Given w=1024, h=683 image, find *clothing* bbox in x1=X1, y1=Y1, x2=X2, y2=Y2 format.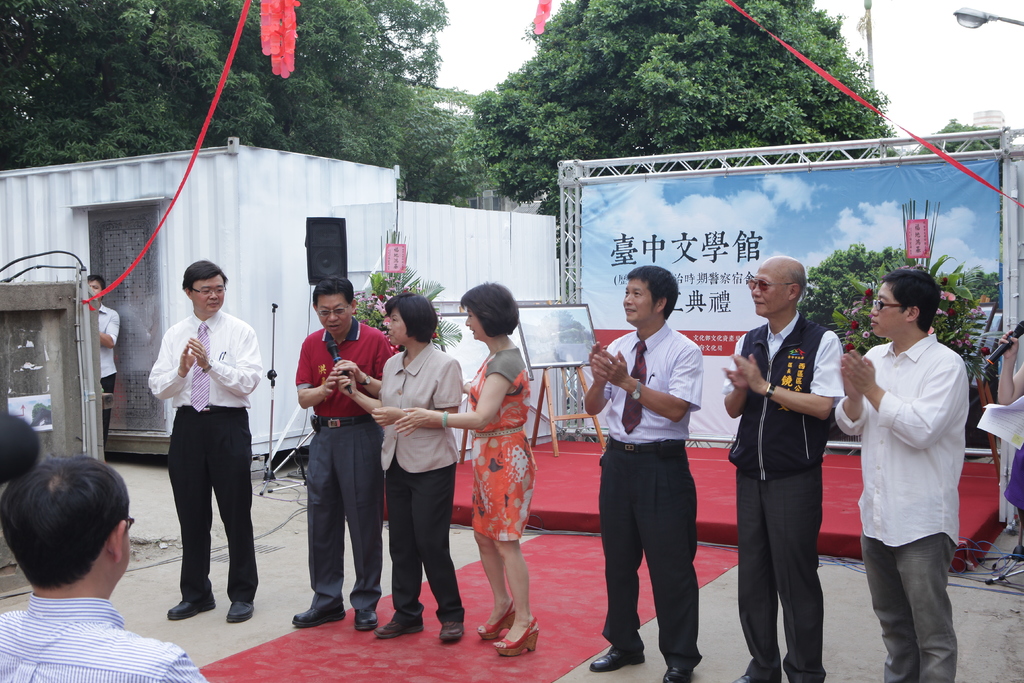
x1=0, y1=591, x2=206, y2=682.
